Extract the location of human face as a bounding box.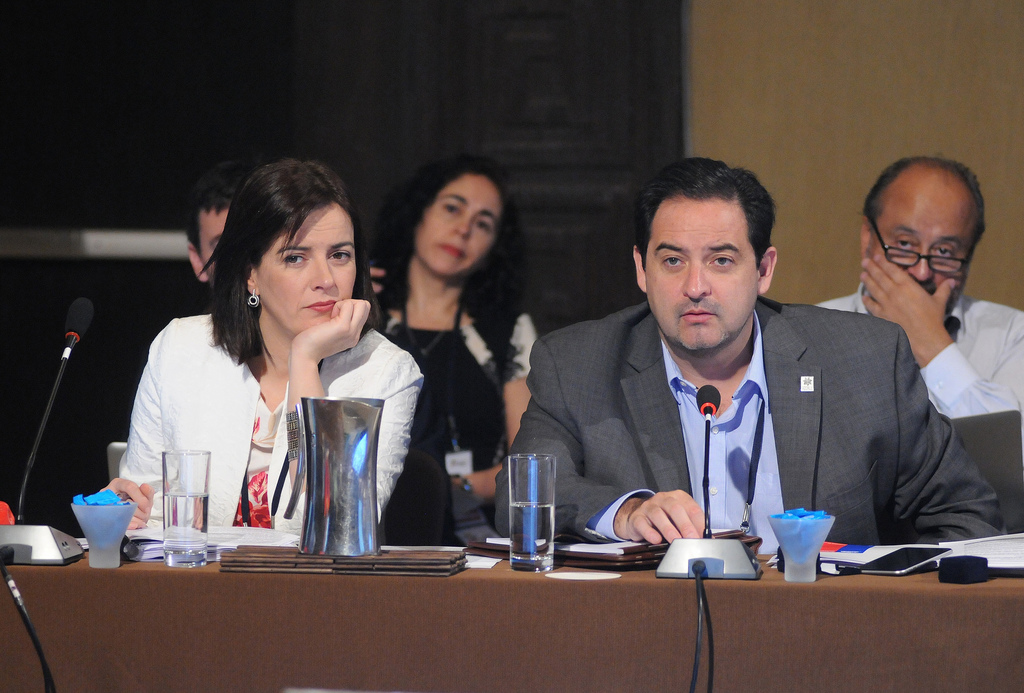
pyautogui.locateOnScreen(255, 203, 355, 334).
